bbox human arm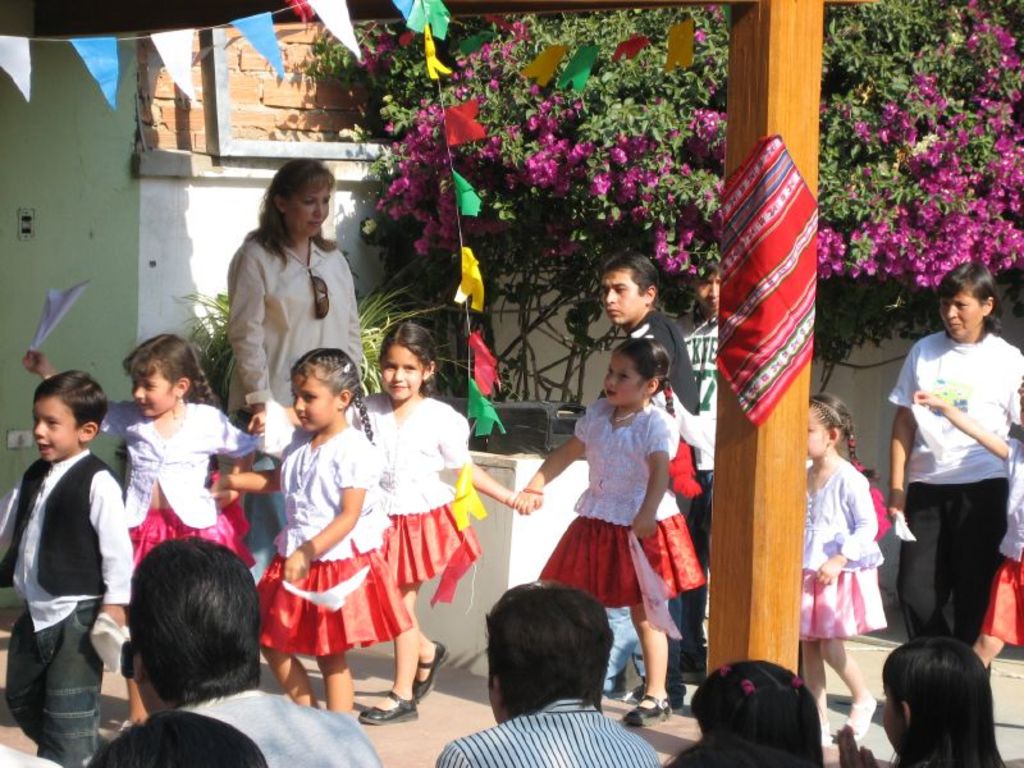
[left=225, top=268, right=274, bottom=435]
